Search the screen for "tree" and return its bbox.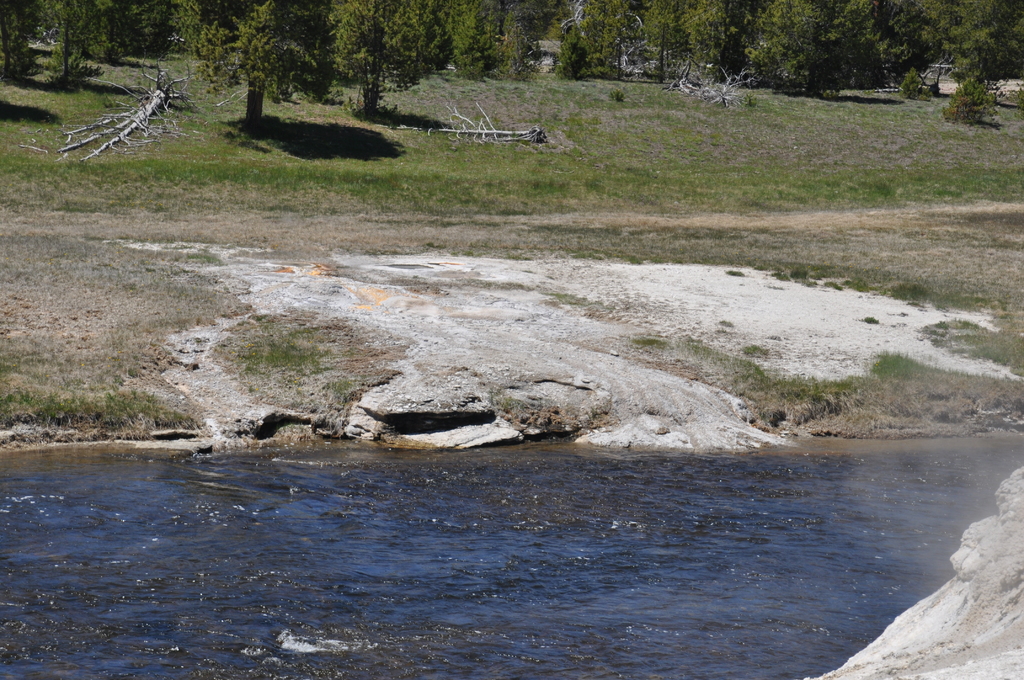
Found: bbox=(945, 49, 998, 128).
